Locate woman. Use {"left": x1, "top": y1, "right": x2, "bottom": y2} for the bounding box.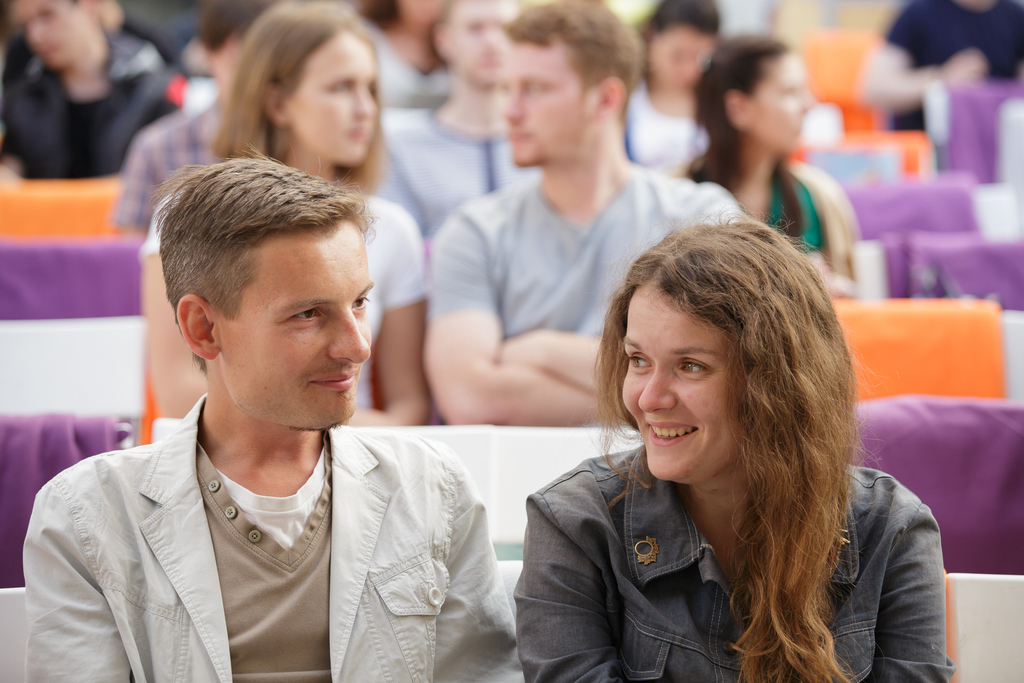
{"left": 143, "top": 0, "right": 431, "bottom": 436}.
